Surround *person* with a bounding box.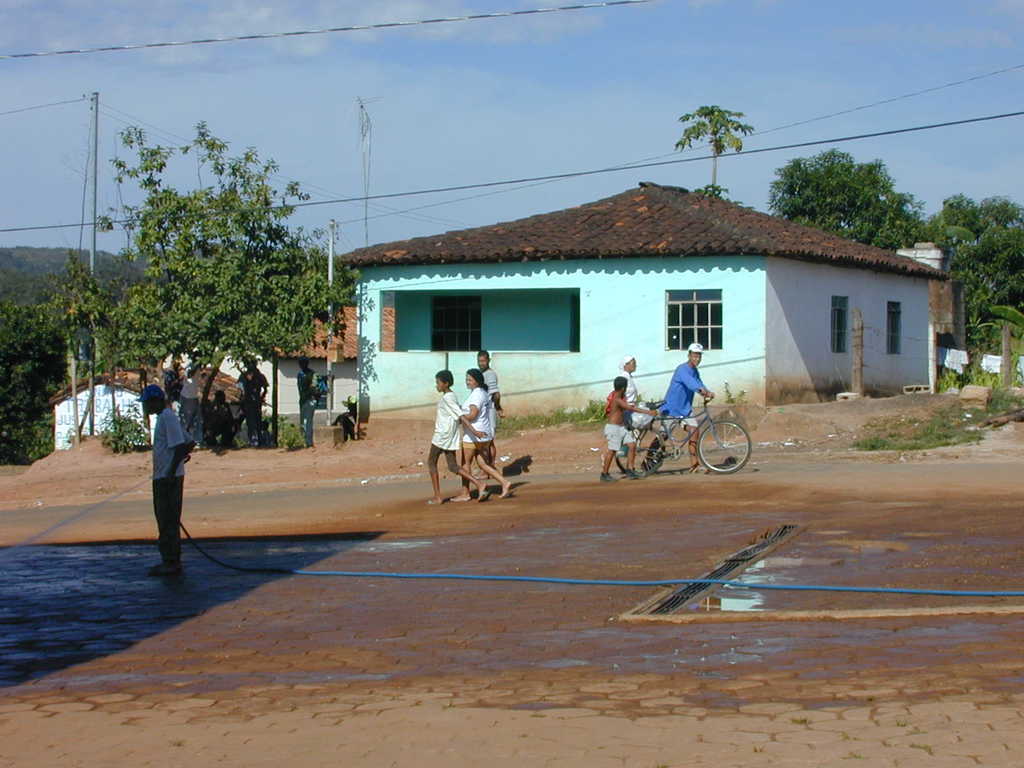
<box>202,388,235,451</box>.
